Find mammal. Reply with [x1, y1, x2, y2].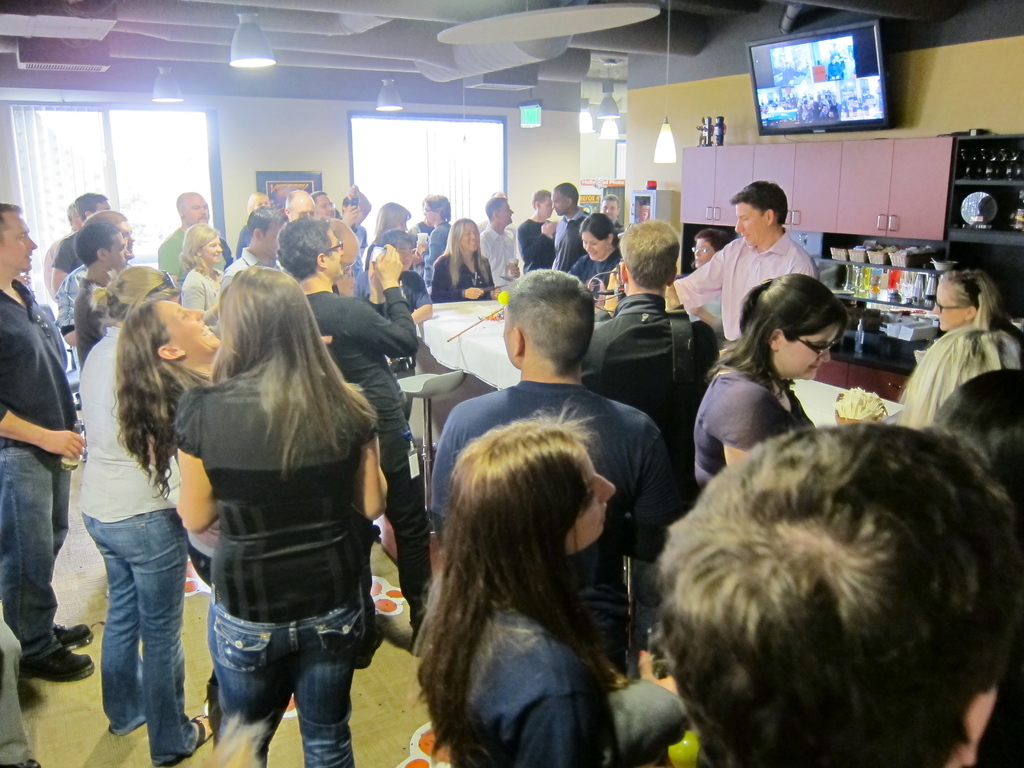
[687, 271, 856, 497].
